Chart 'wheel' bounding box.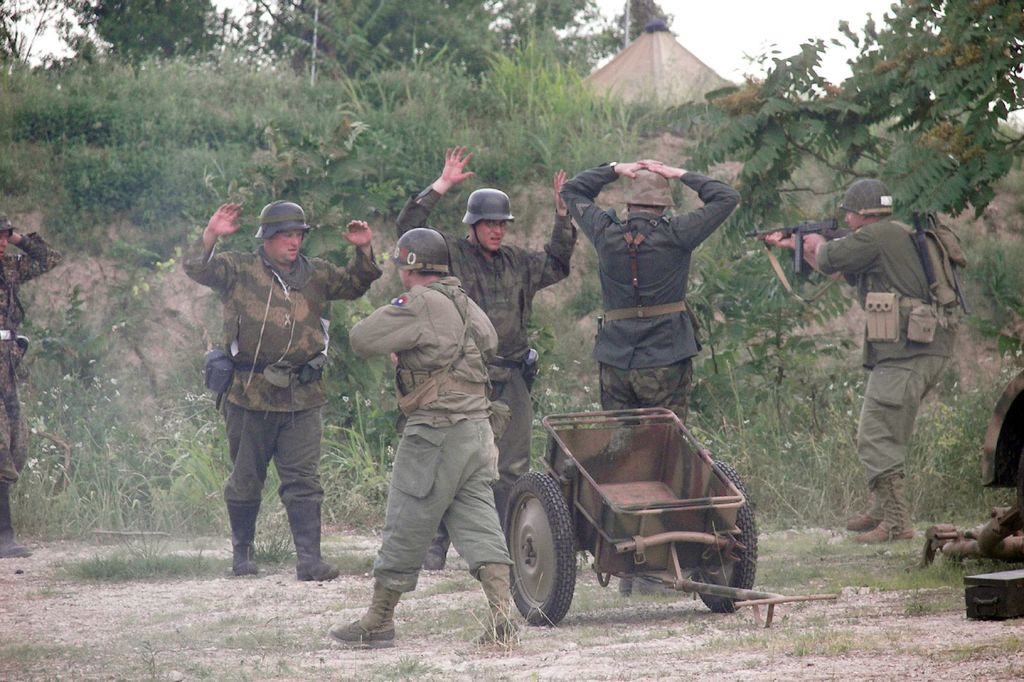
Charted: x1=687, y1=457, x2=760, y2=605.
